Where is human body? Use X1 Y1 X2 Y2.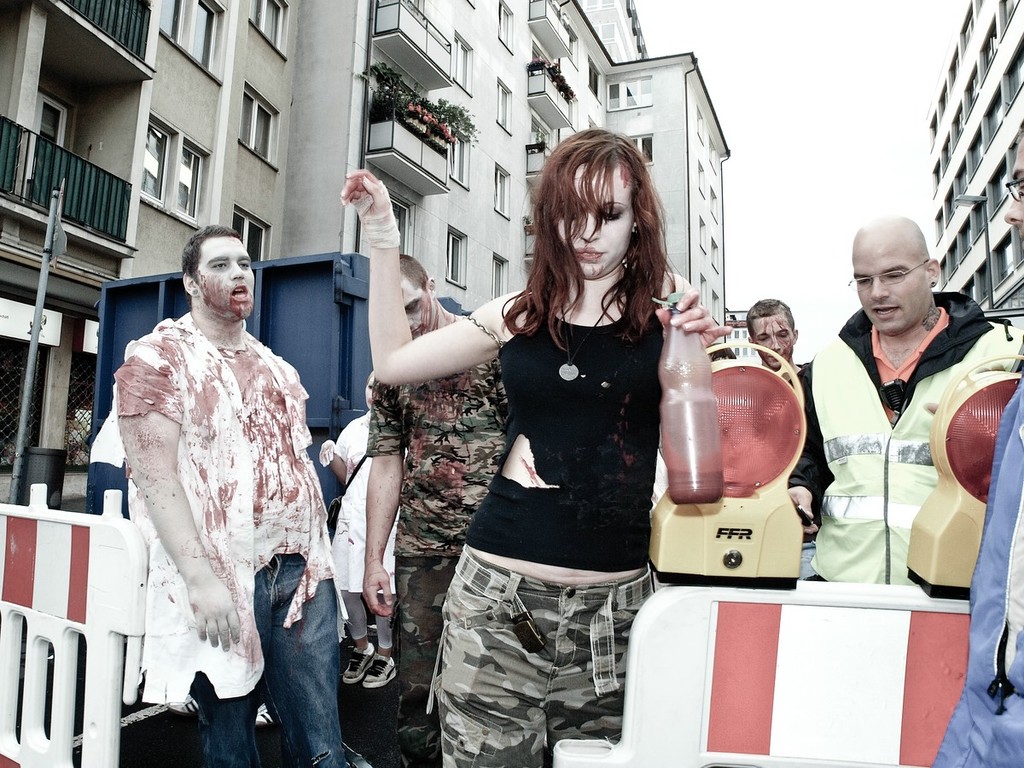
787 216 1023 585.
